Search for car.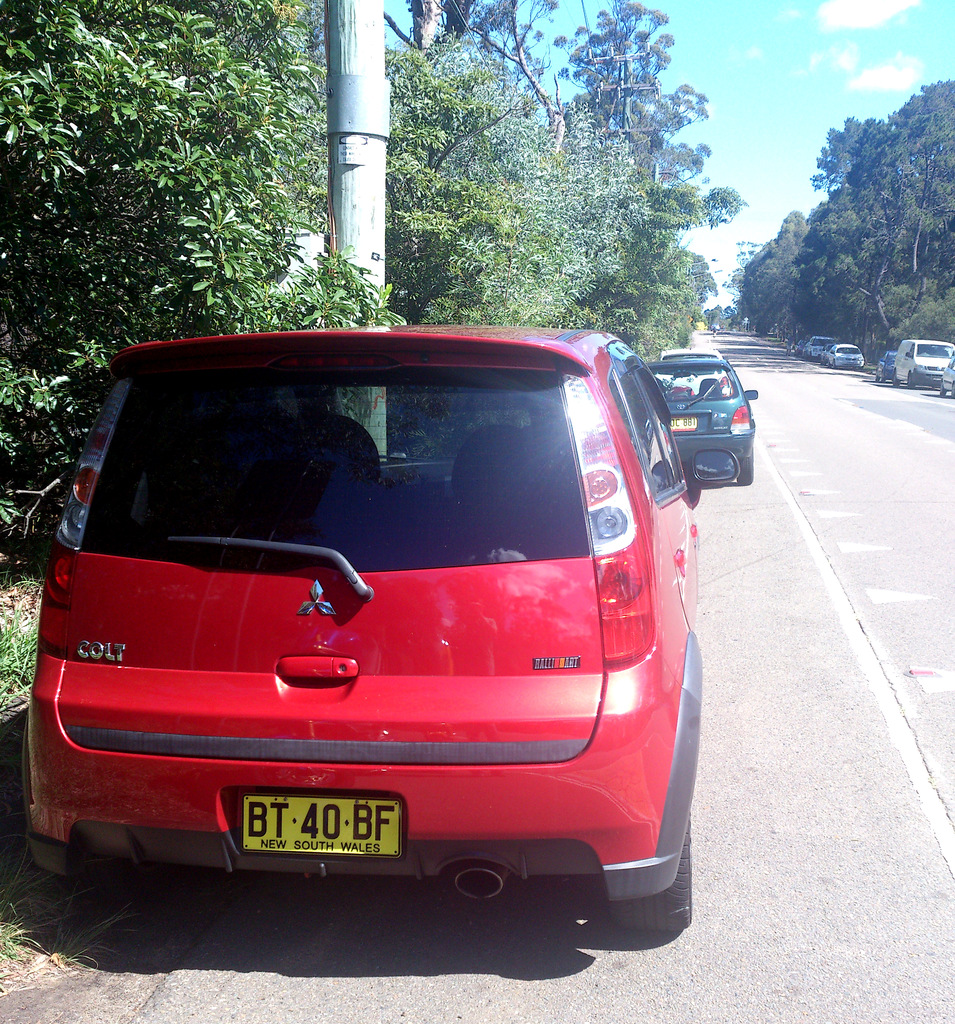
Found at <bbox>939, 351, 954, 401</bbox>.
